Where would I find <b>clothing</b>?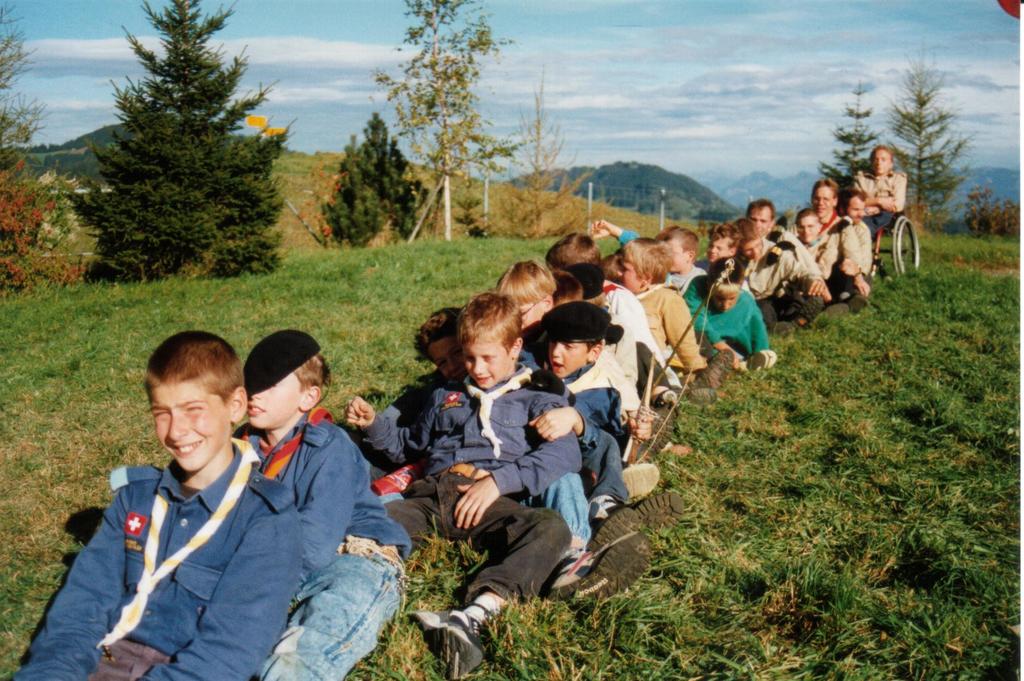
At [x1=12, y1=435, x2=303, y2=680].
